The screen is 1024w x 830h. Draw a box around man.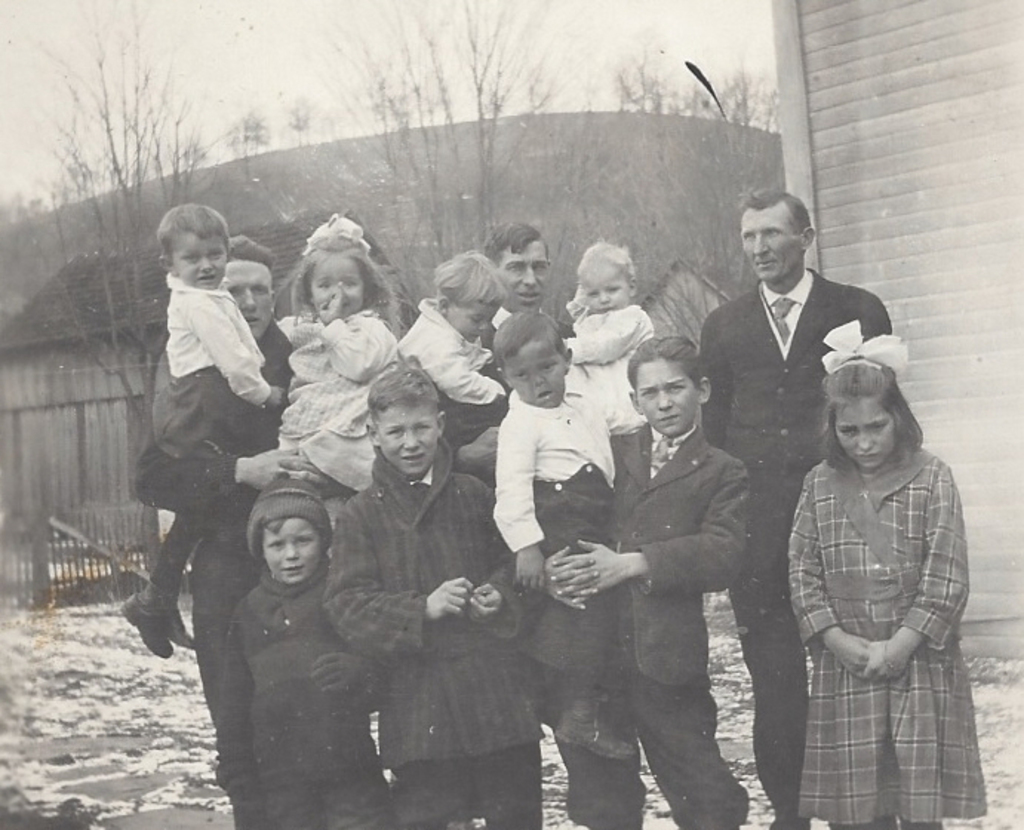
rect(459, 224, 571, 479).
